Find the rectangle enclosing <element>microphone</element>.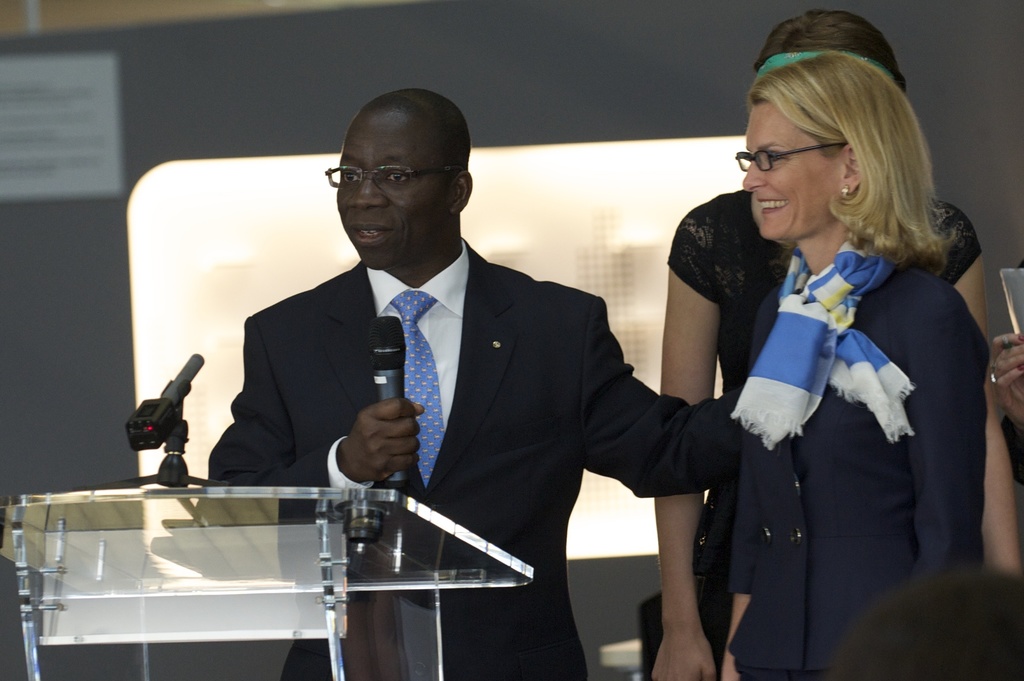
bbox=(170, 356, 205, 414).
